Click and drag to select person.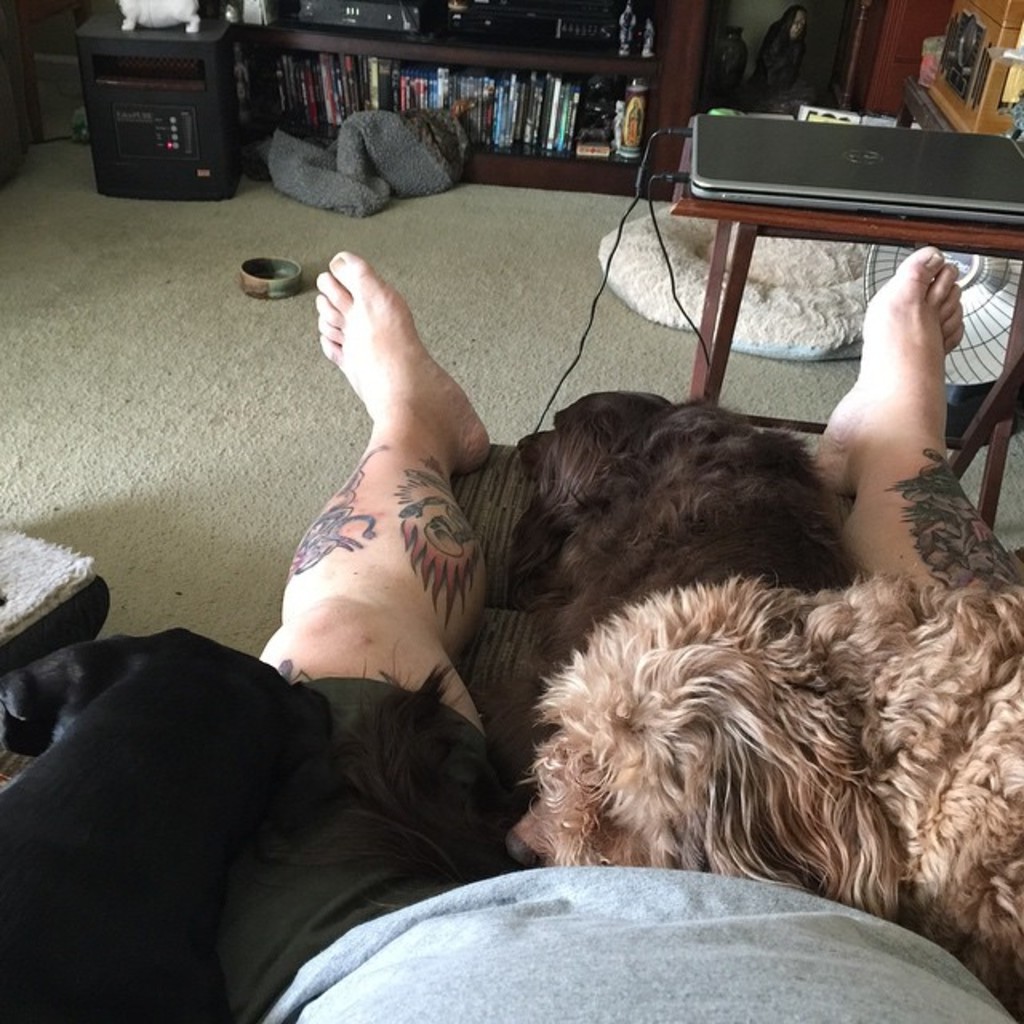
Selection: [x1=0, y1=237, x2=1022, y2=1022].
